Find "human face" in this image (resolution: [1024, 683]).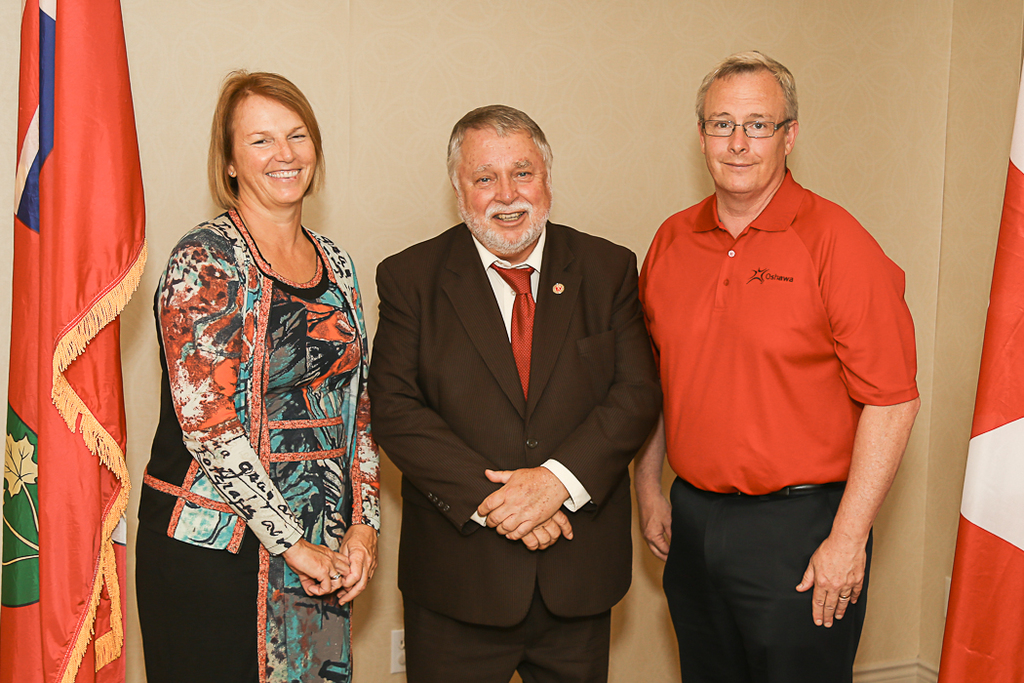
BBox(232, 93, 318, 206).
